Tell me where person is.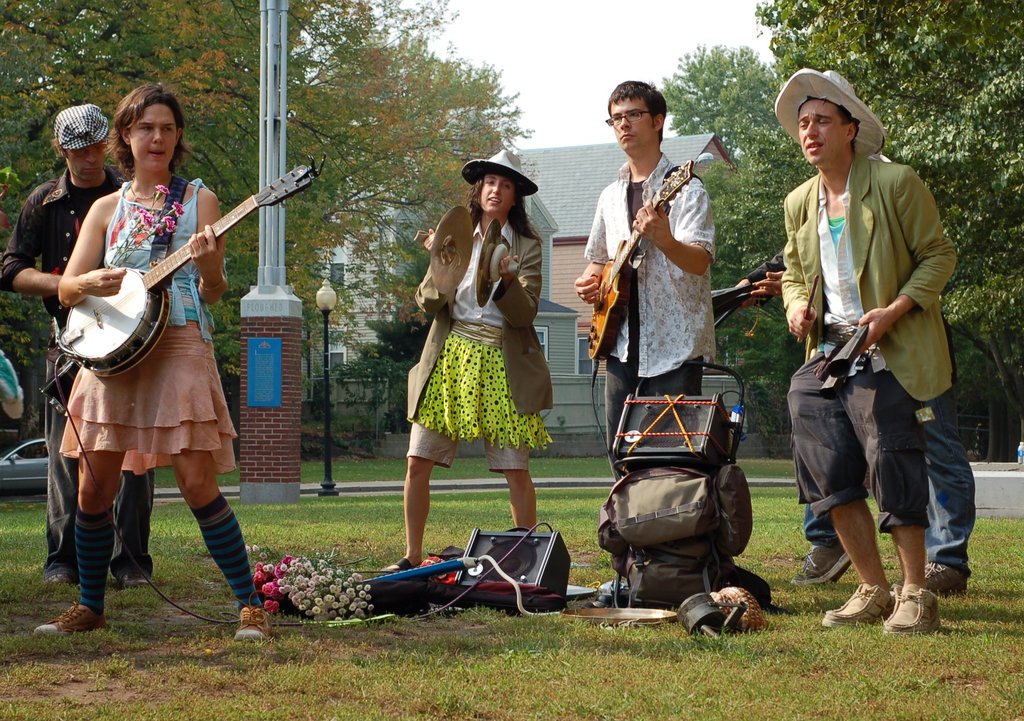
person is at rect(369, 148, 559, 578).
